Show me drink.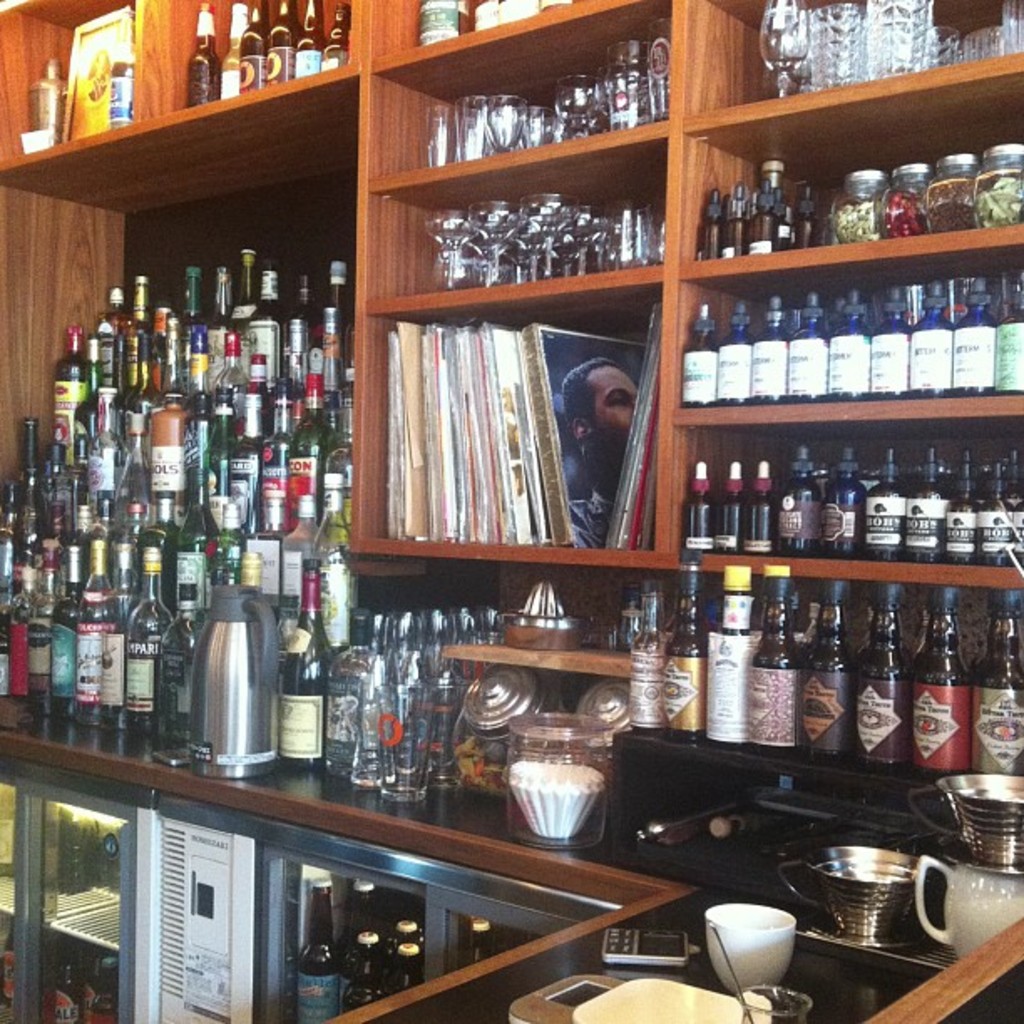
drink is here: <bbox>181, 462, 218, 607</bbox>.
